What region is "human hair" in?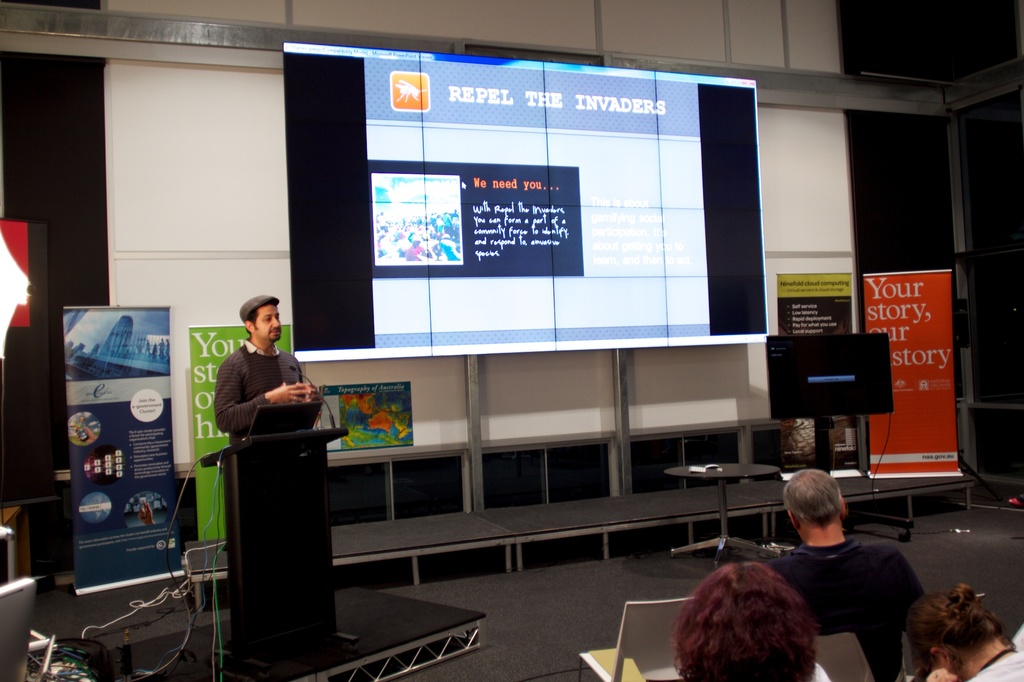
crop(782, 470, 842, 532).
